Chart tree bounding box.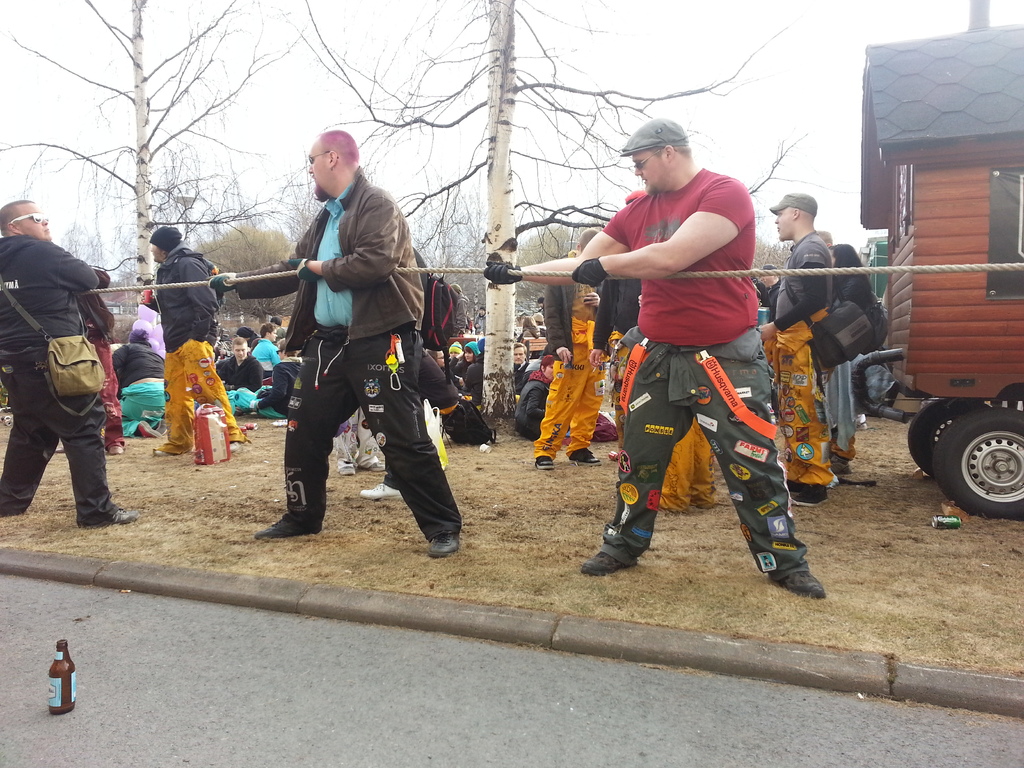
Charted: BBox(747, 232, 788, 307).
